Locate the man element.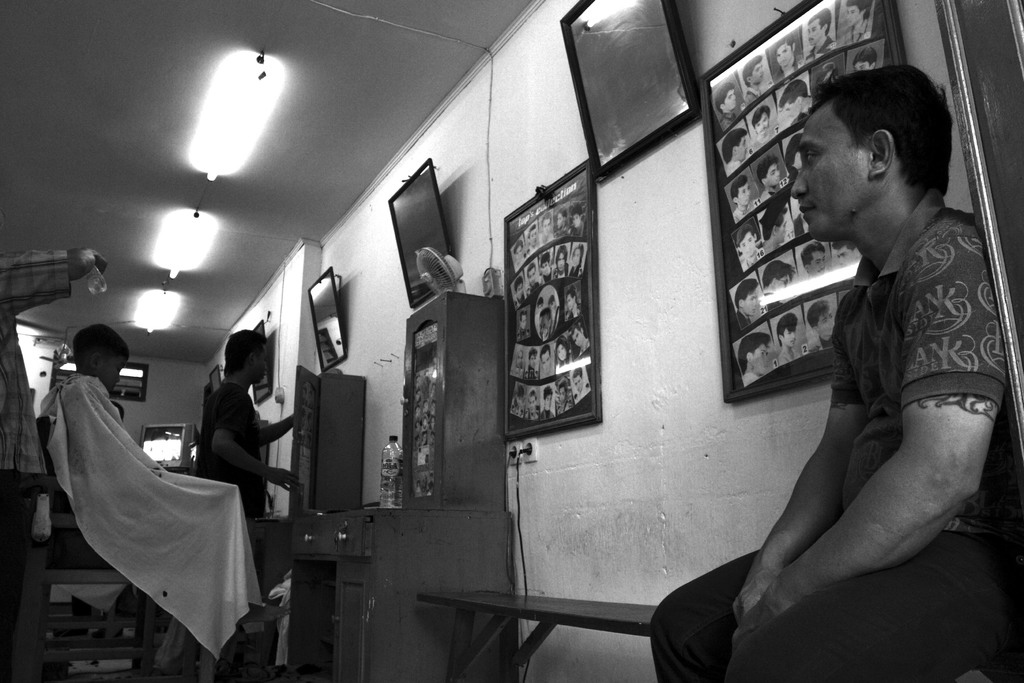
Element bbox: x1=756, y1=151, x2=790, y2=199.
